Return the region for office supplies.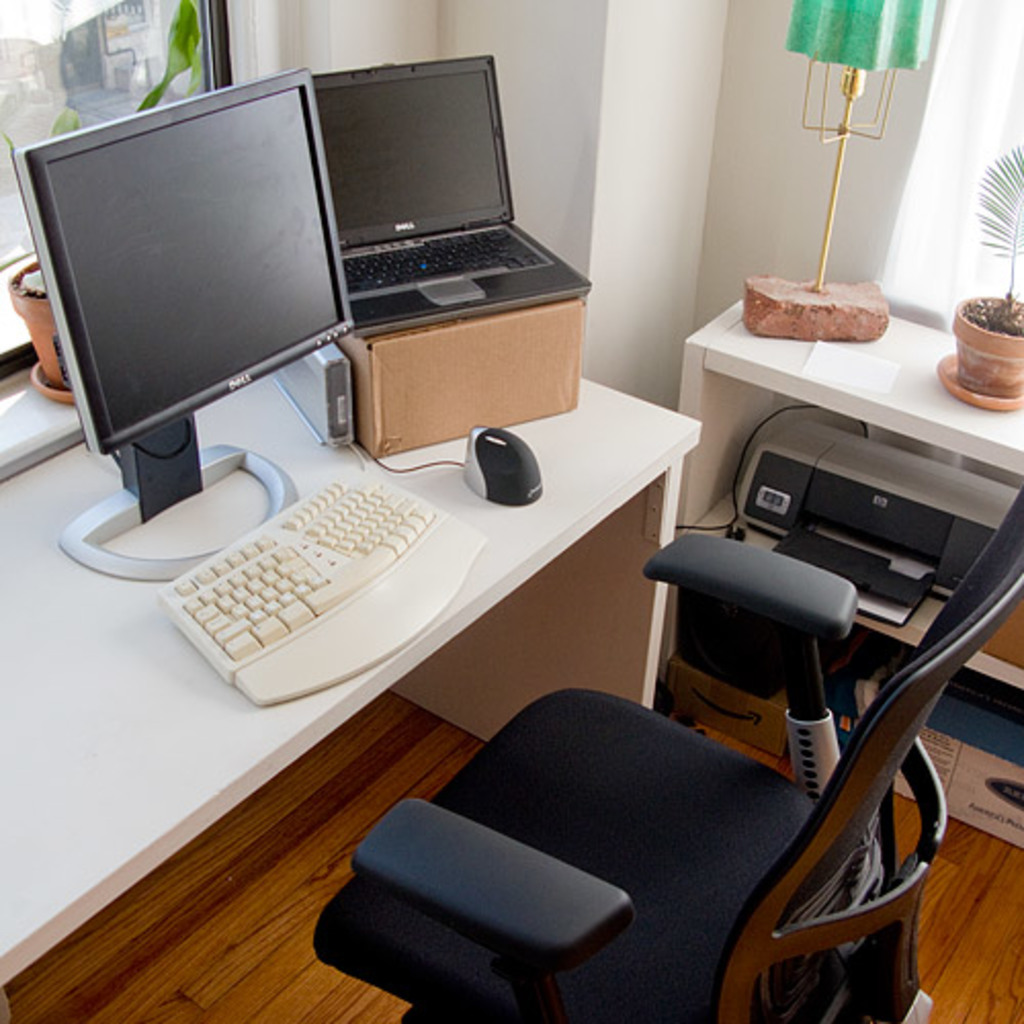
region(956, 143, 1022, 283).
